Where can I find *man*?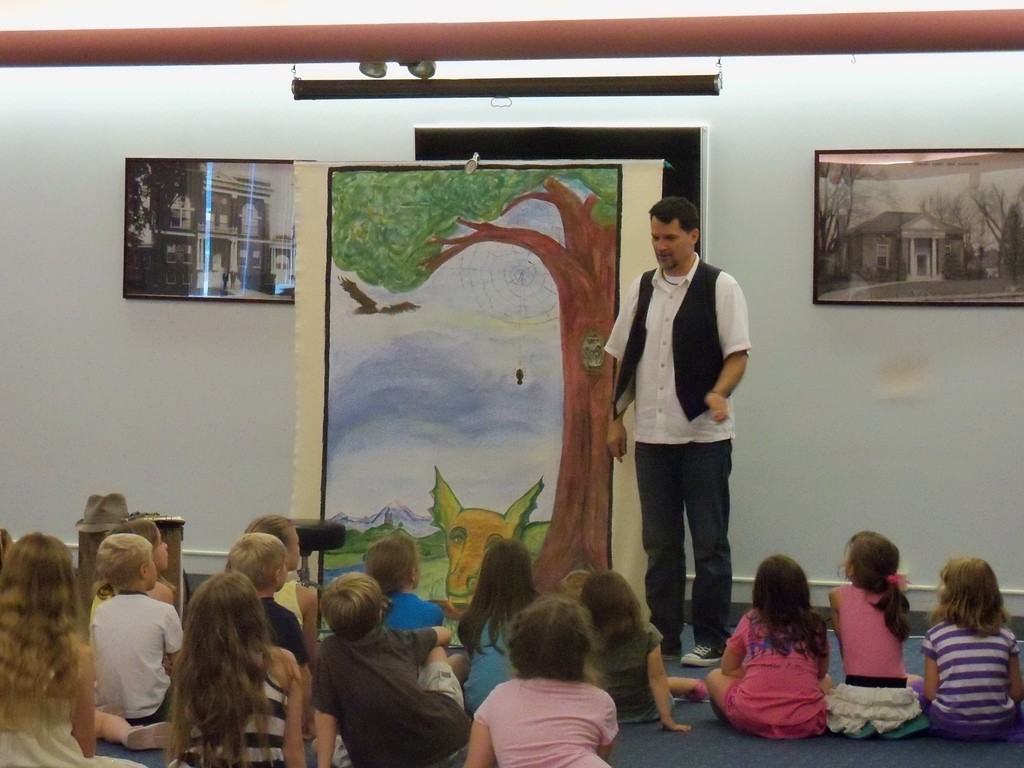
You can find it at rect(605, 198, 763, 657).
